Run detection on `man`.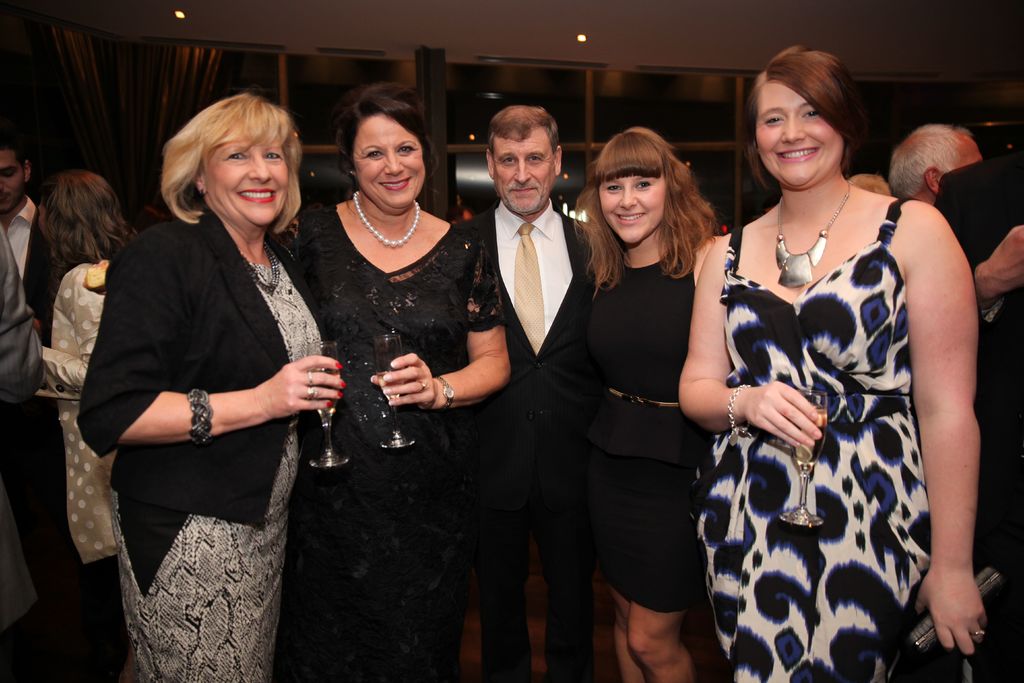
Result: x1=887, y1=124, x2=980, y2=206.
